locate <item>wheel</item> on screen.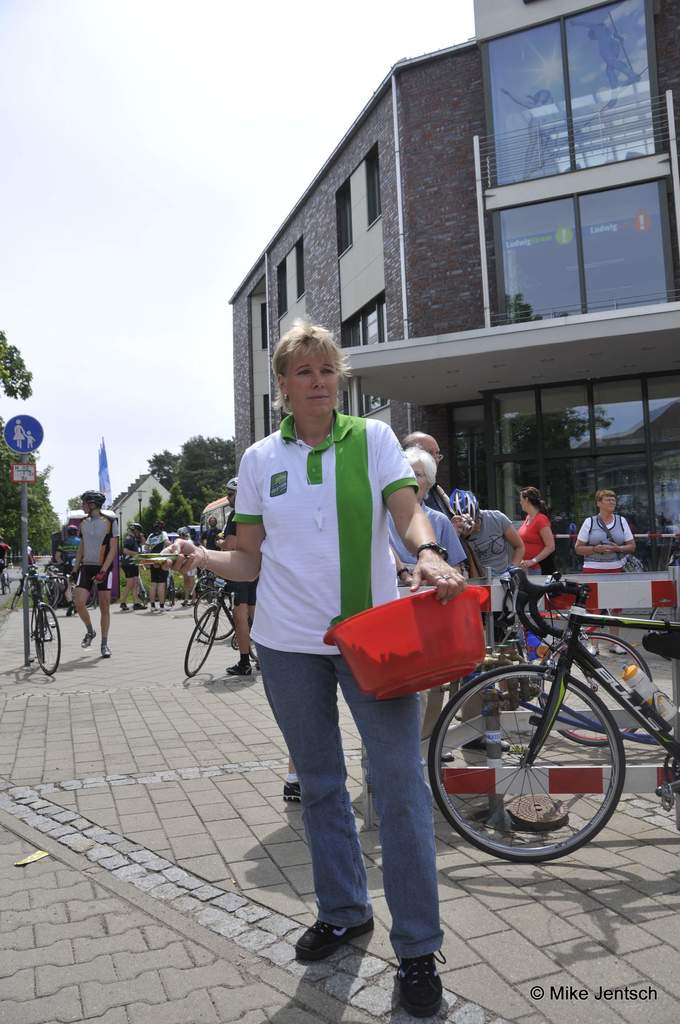
On screen at <region>249, 619, 258, 662</region>.
